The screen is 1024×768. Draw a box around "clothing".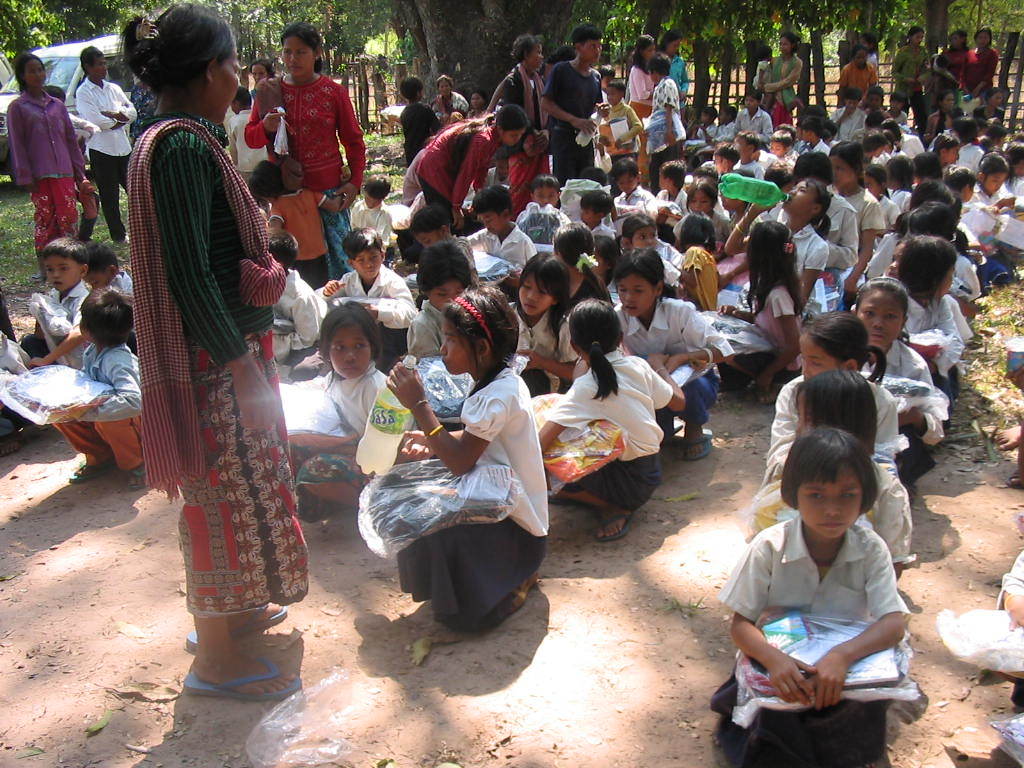
(left=1004, top=173, right=1023, bottom=251).
